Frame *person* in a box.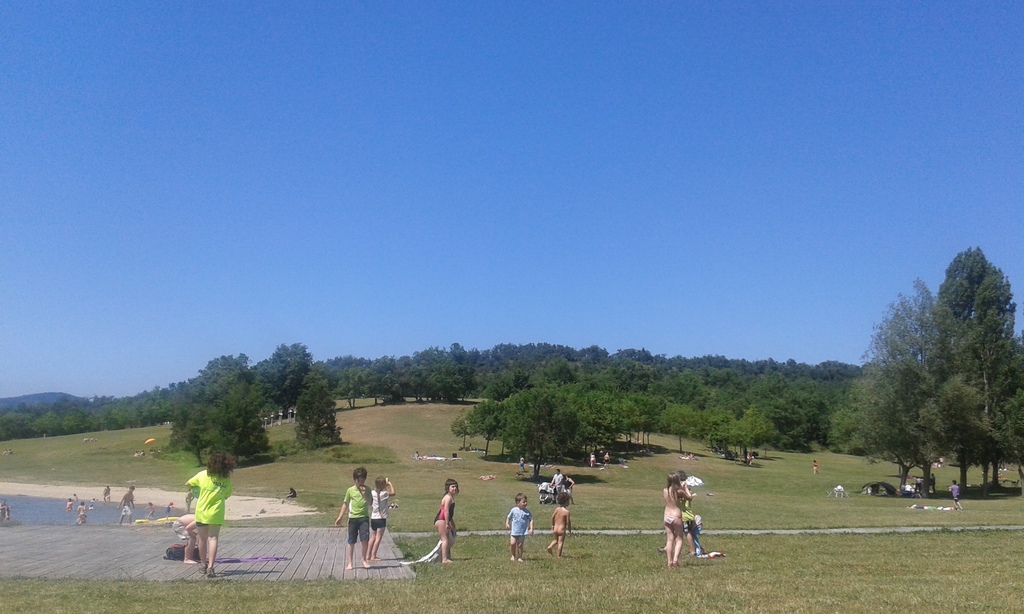
bbox=[75, 498, 82, 524].
